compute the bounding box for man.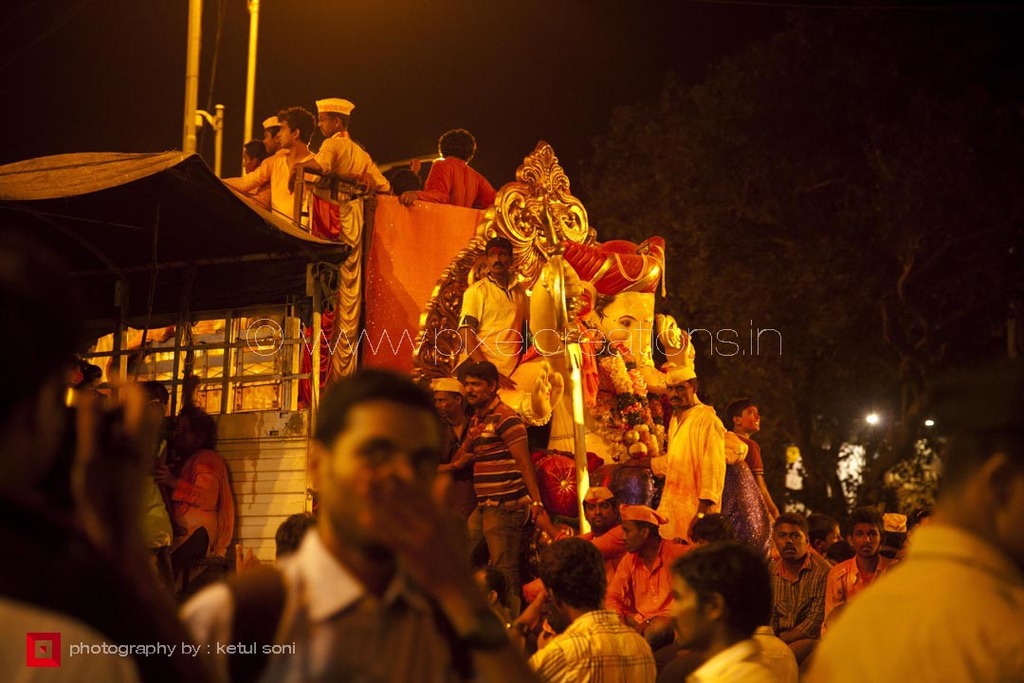
region(823, 505, 898, 635).
